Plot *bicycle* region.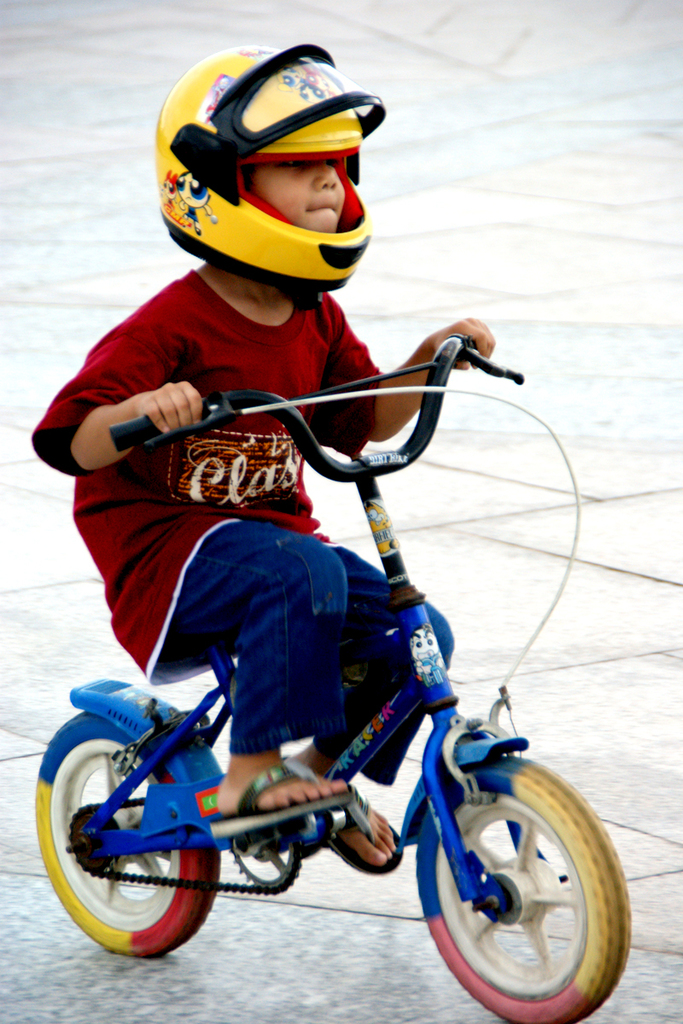
Plotted at locate(36, 332, 647, 1023).
